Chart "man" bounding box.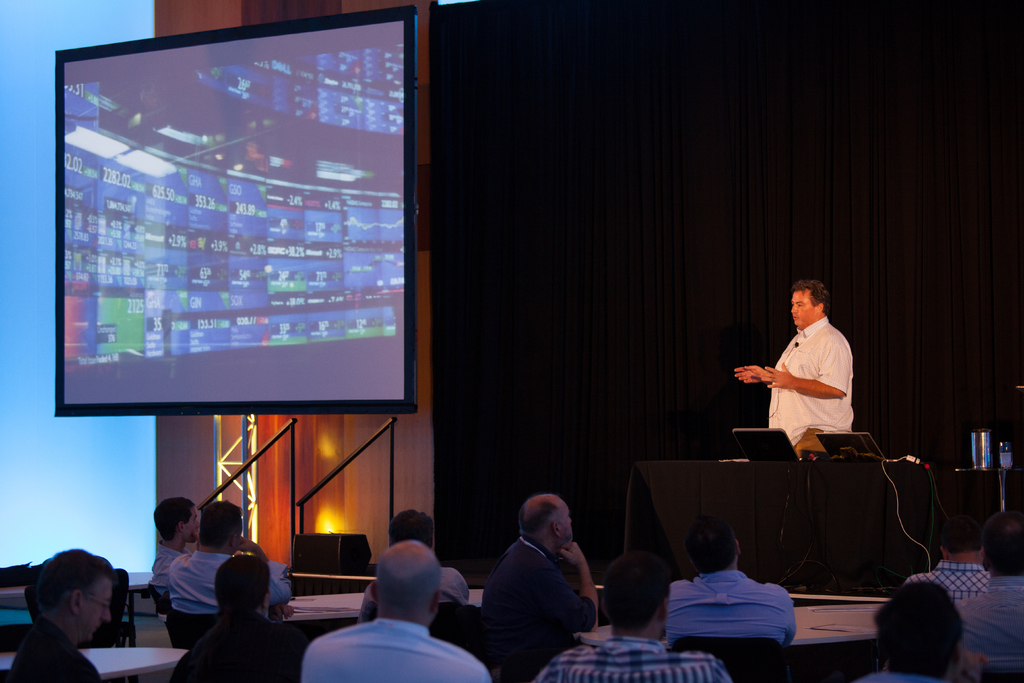
Charted: bbox=[303, 541, 494, 682].
